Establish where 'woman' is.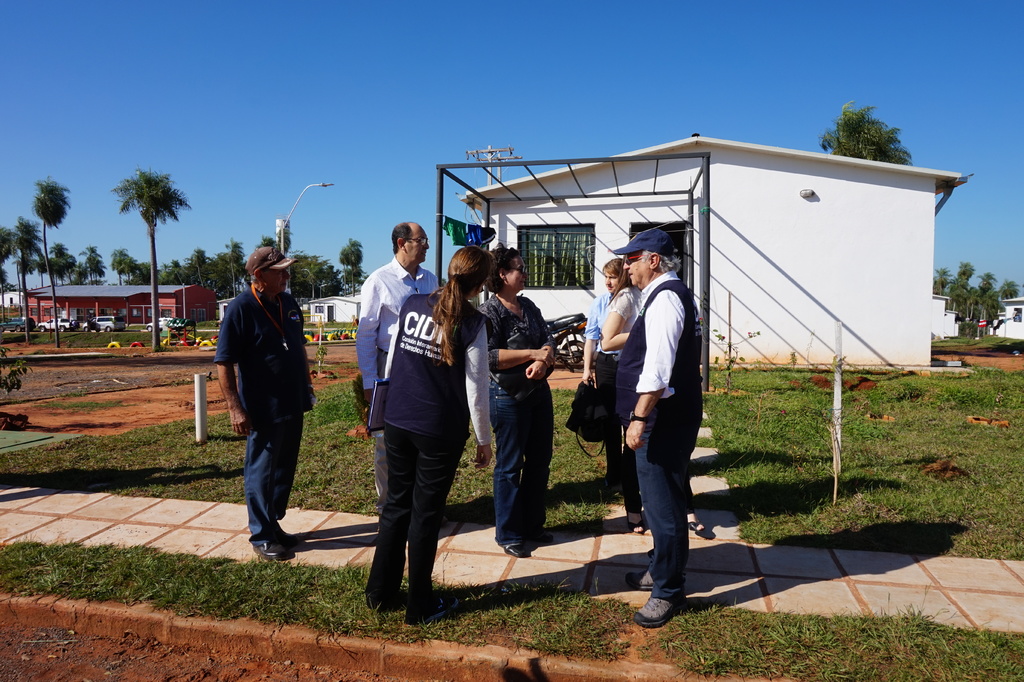
Established at rect(476, 247, 557, 562).
